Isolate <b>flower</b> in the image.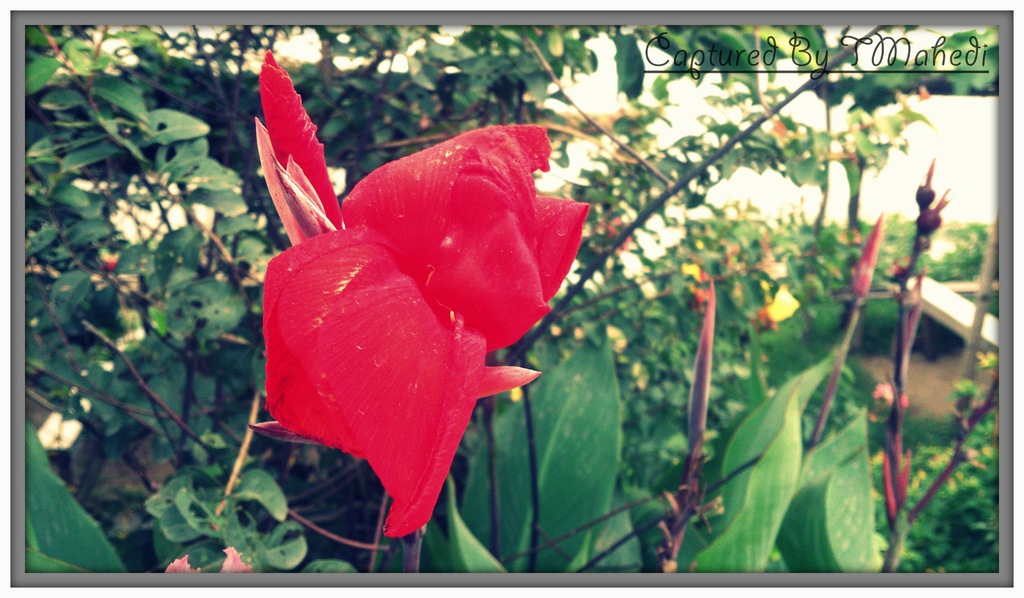
Isolated region: [223,545,250,573].
